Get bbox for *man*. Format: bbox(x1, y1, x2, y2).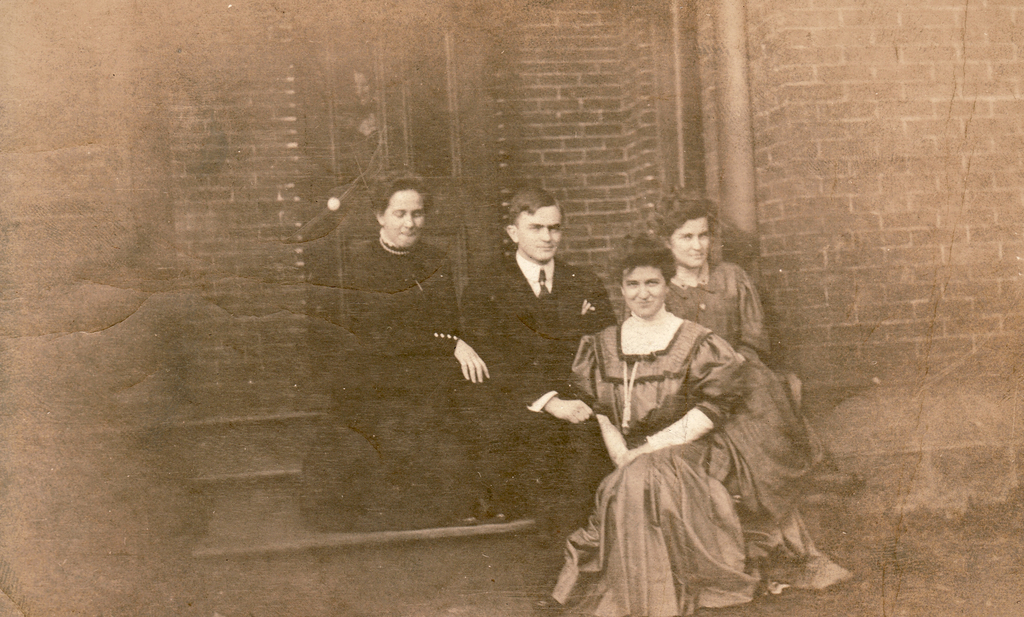
bbox(347, 170, 468, 378).
